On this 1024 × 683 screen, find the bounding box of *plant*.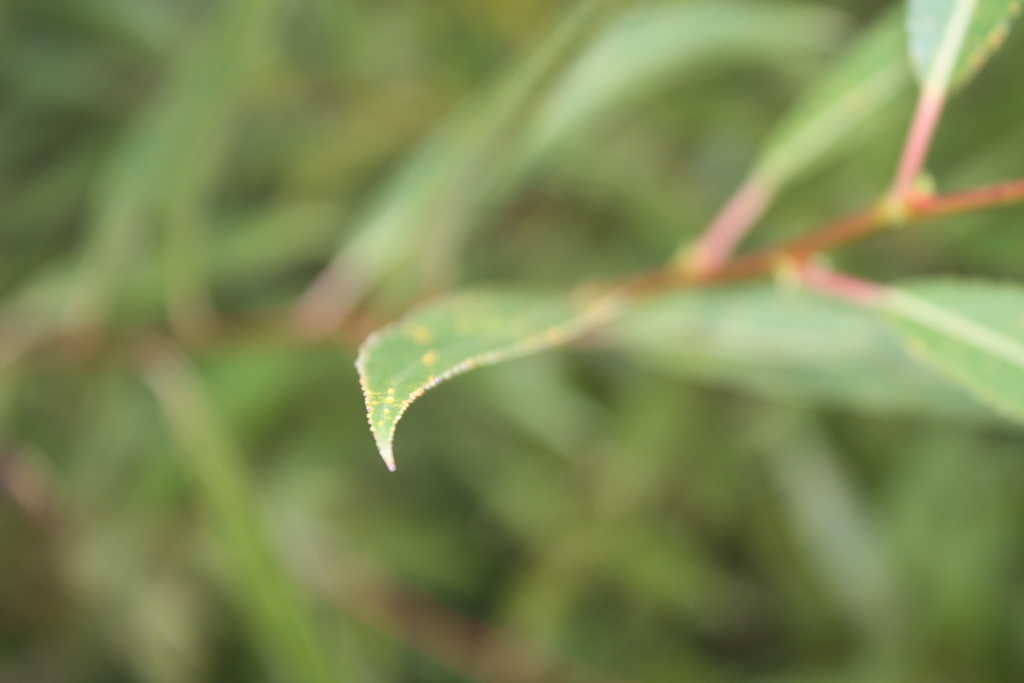
Bounding box: [0, 0, 1023, 682].
